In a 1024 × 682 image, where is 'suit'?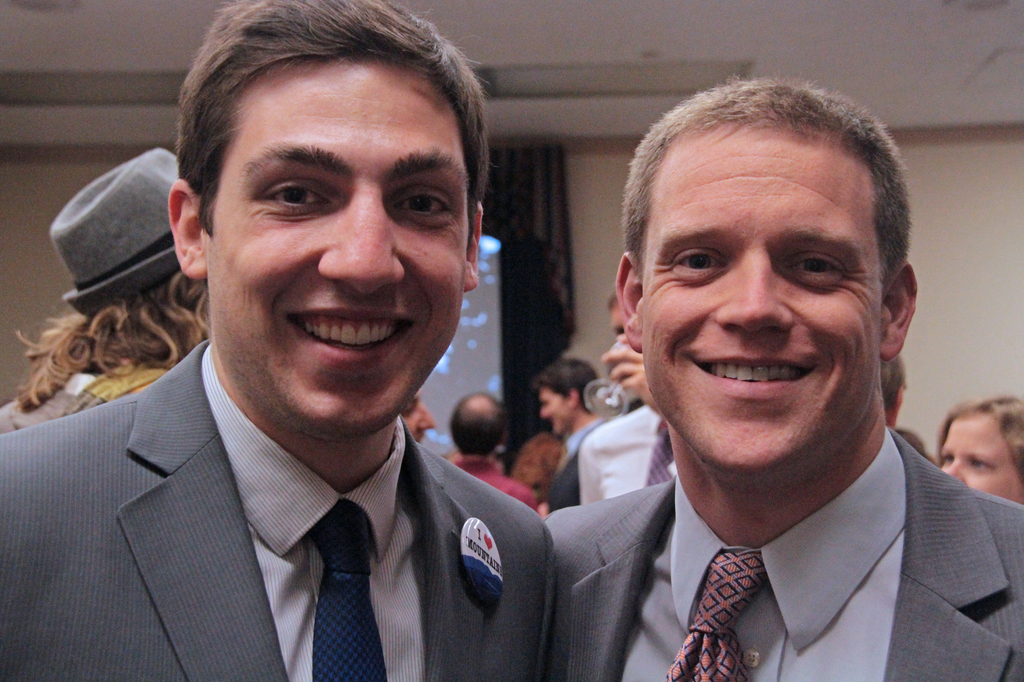
bbox(0, 337, 559, 681).
